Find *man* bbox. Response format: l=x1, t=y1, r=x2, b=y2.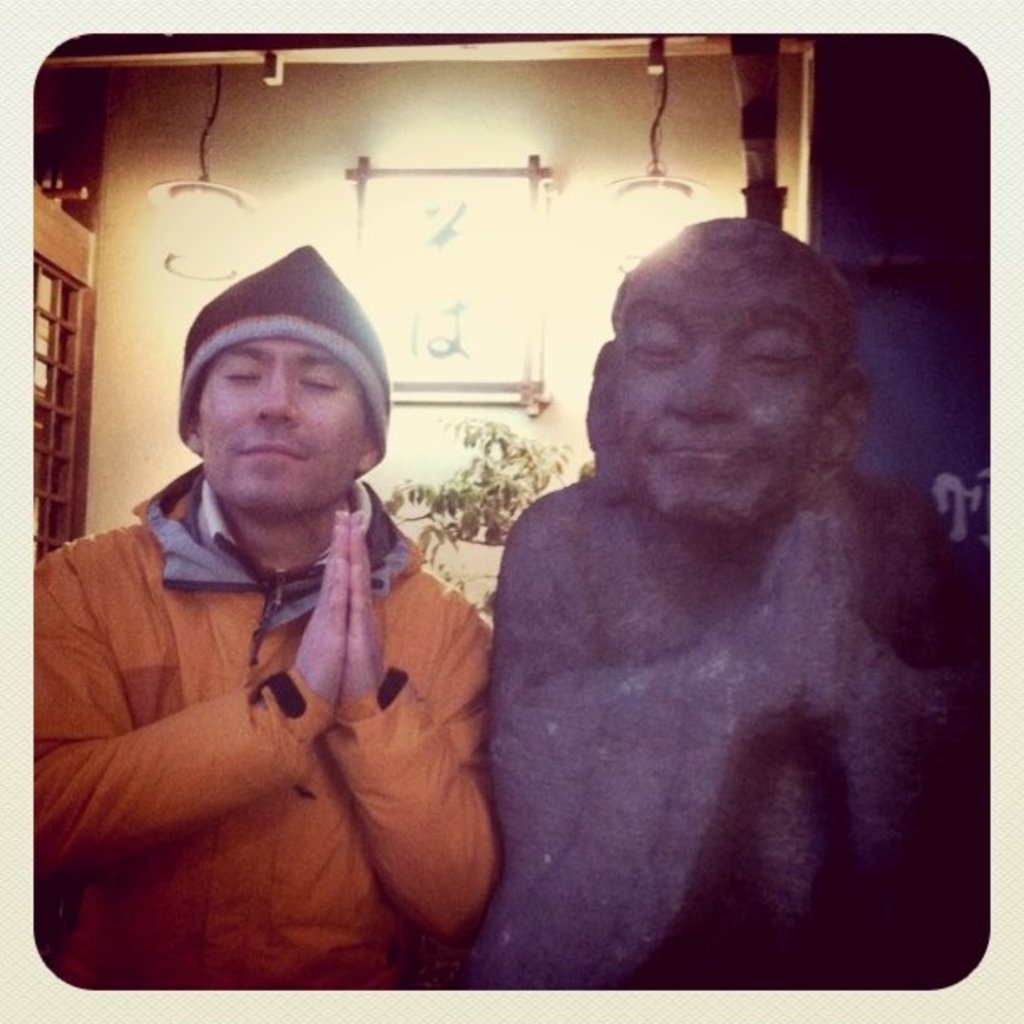
l=30, t=243, r=494, b=986.
